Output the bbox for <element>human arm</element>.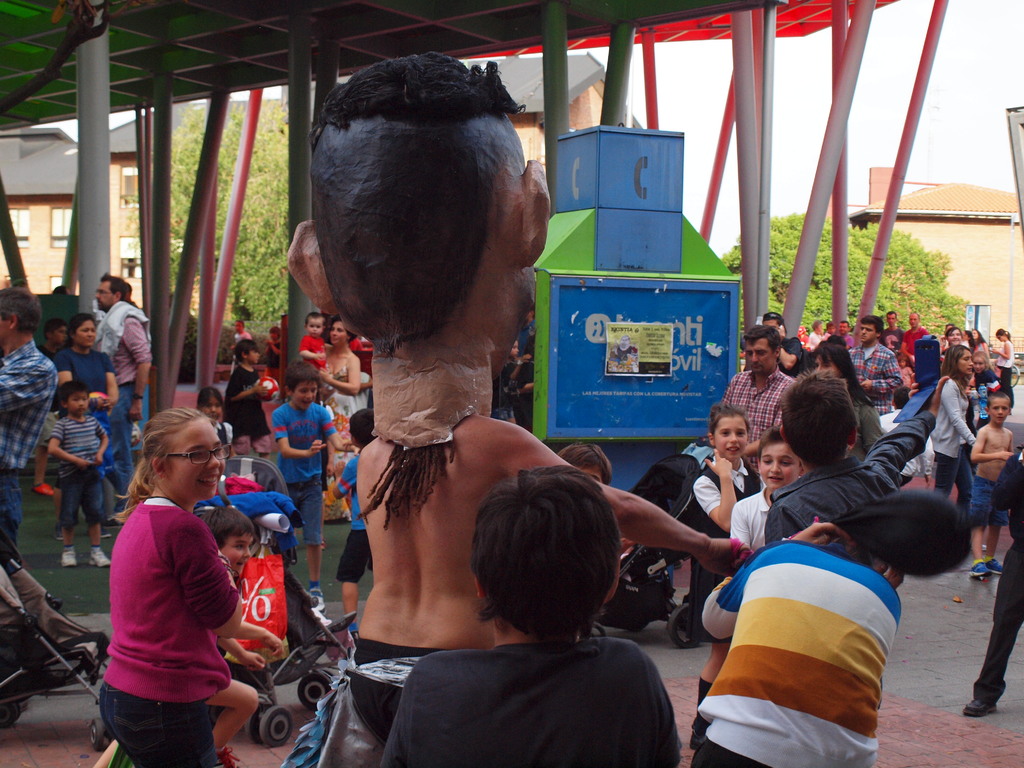
<bbox>230, 371, 274, 404</bbox>.
